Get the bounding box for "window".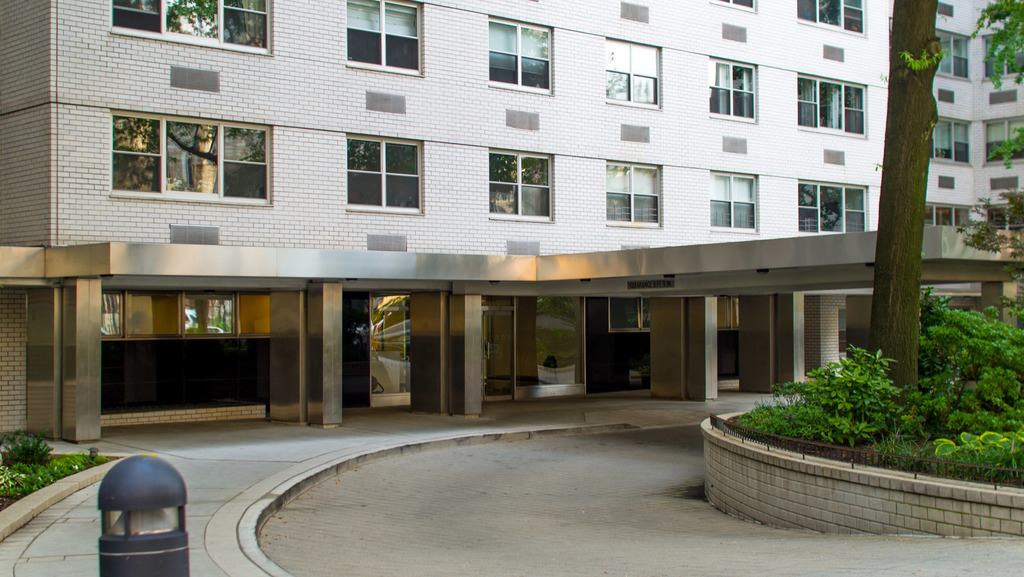
<box>796,177,870,239</box>.
